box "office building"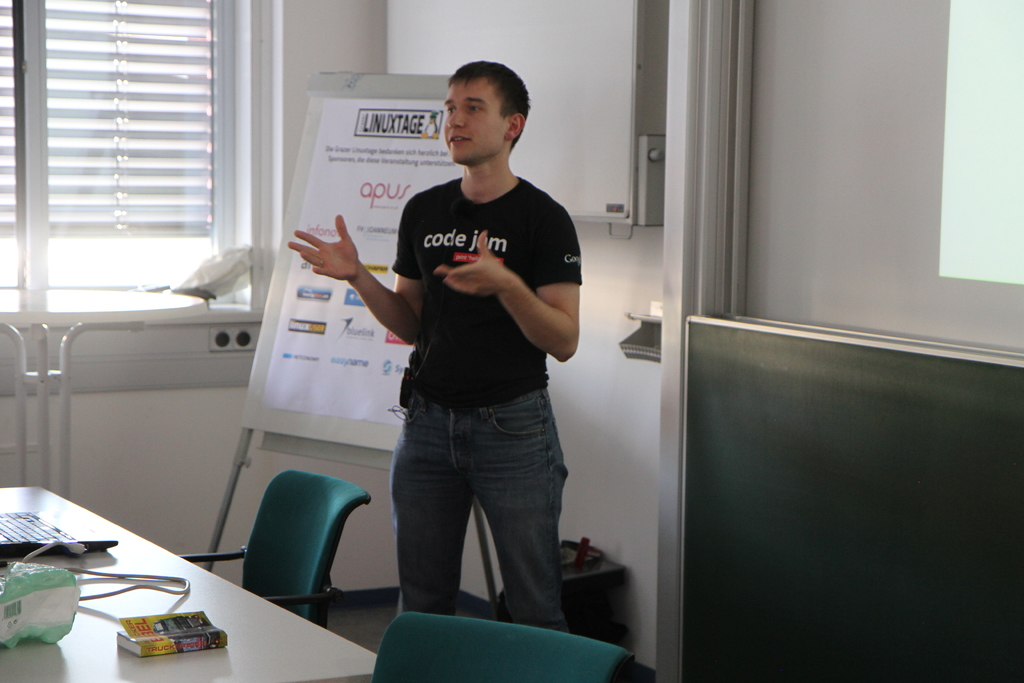
pyautogui.locateOnScreen(0, 0, 1023, 682)
